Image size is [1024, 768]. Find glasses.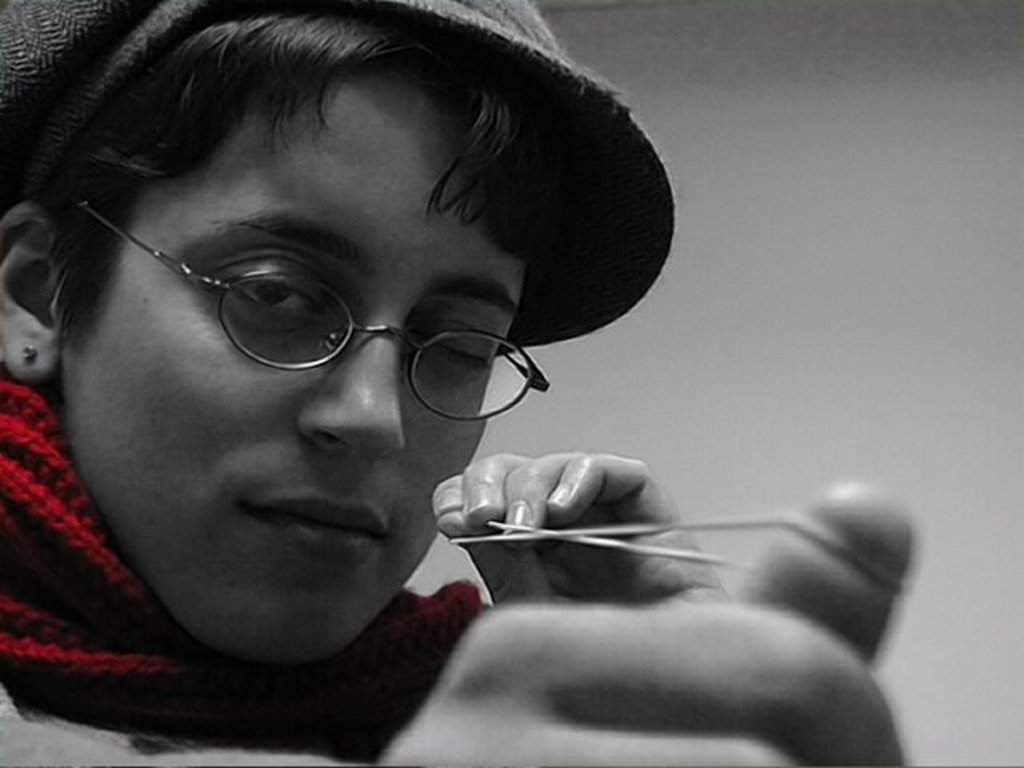
{"x1": 40, "y1": 179, "x2": 555, "y2": 424}.
